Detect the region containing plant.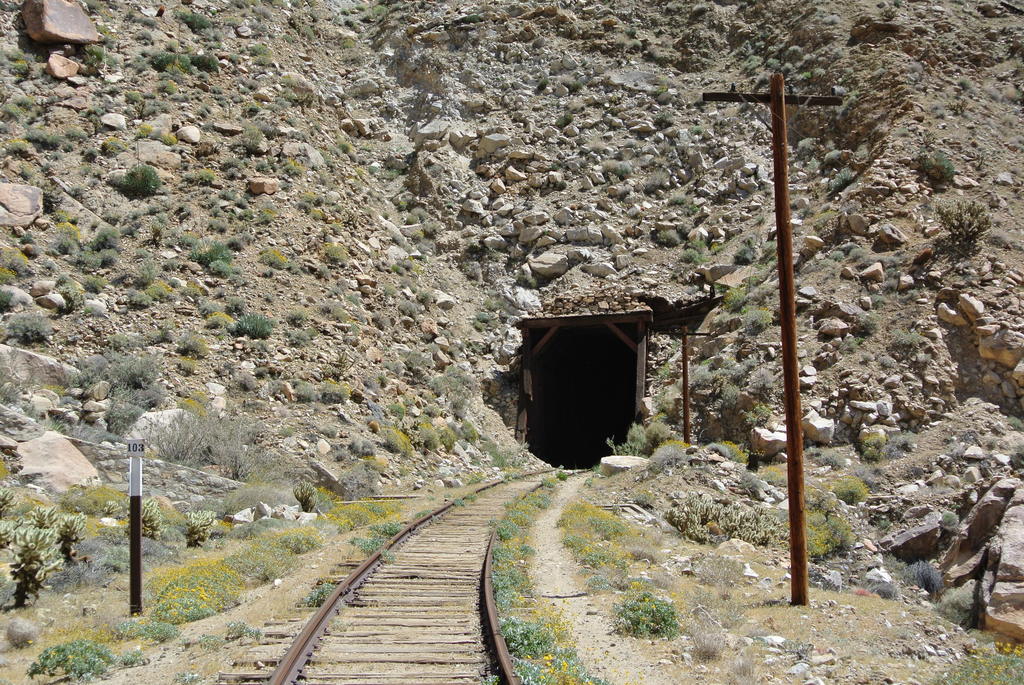
908 558 950 592.
